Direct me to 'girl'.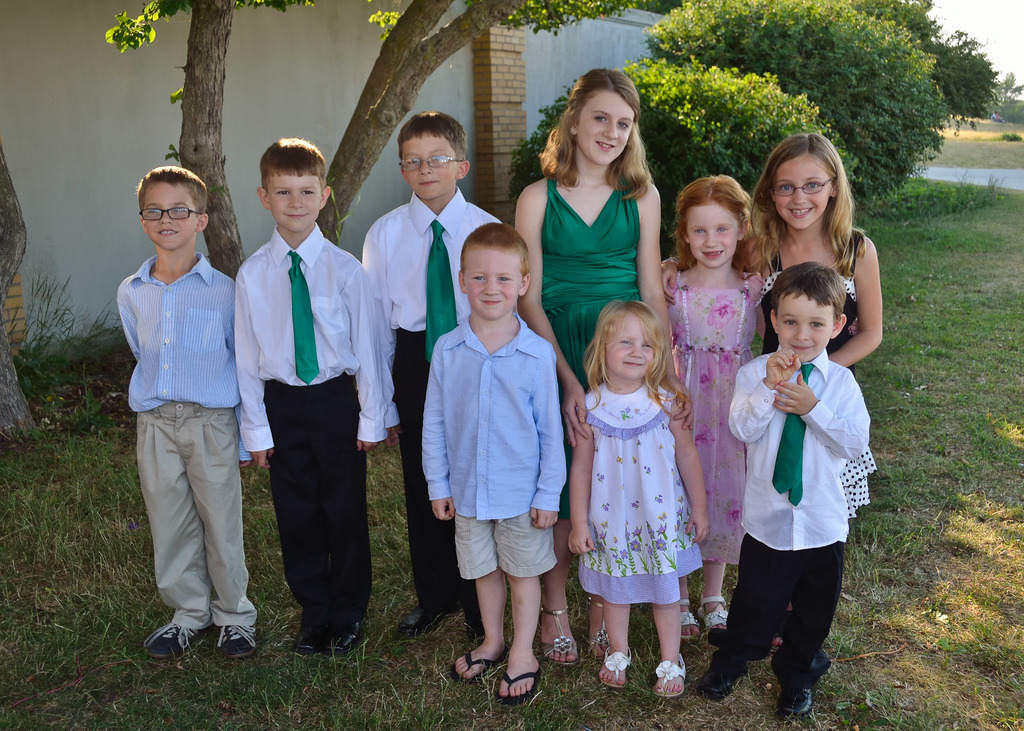
Direction: region(743, 134, 878, 360).
